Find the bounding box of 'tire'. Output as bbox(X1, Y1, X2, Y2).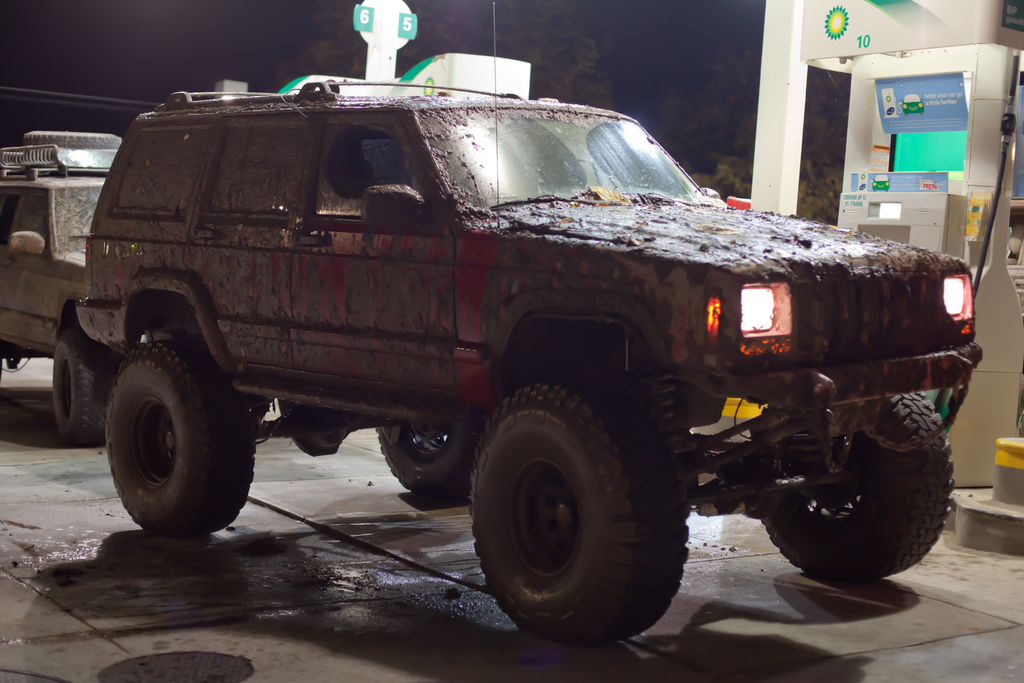
bbox(748, 374, 952, 583).
